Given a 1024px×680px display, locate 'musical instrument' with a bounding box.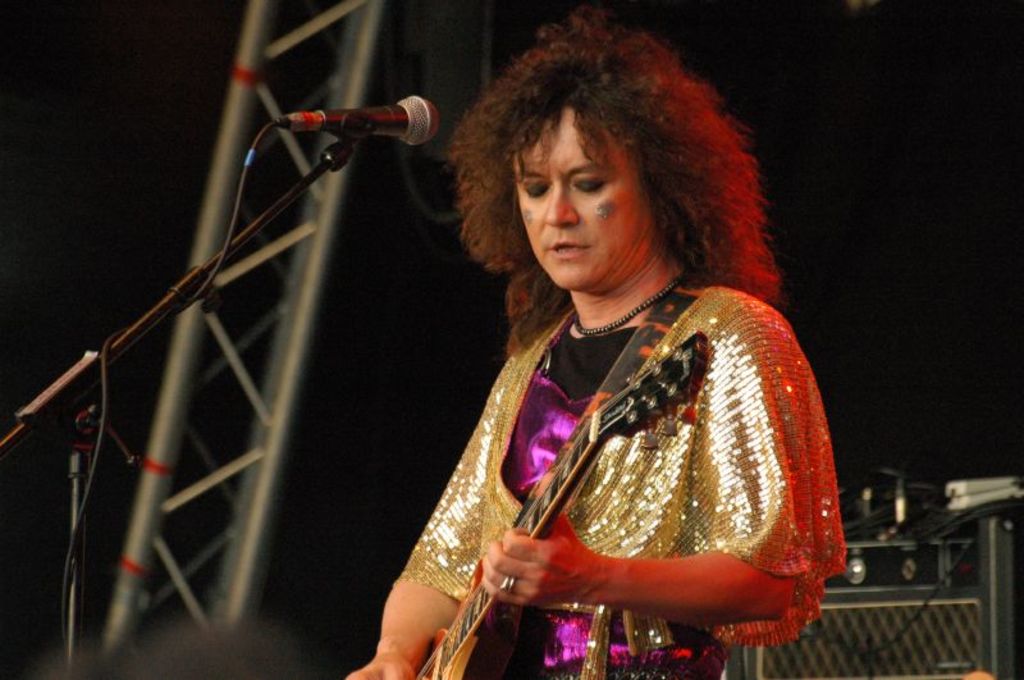
Located: <bbox>407, 323, 708, 674</bbox>.
